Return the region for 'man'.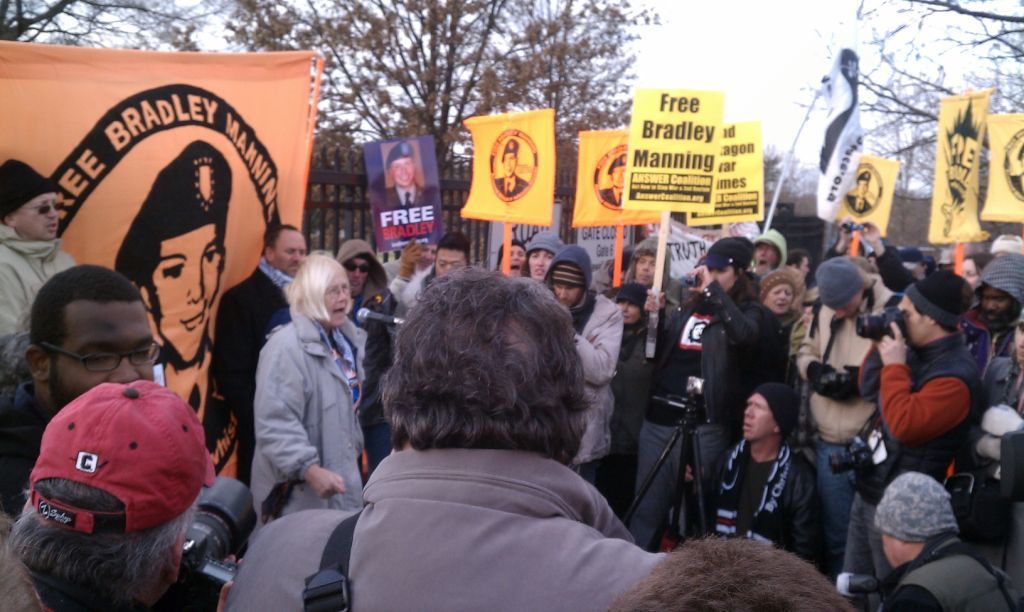
620, 234, 678, 330.
